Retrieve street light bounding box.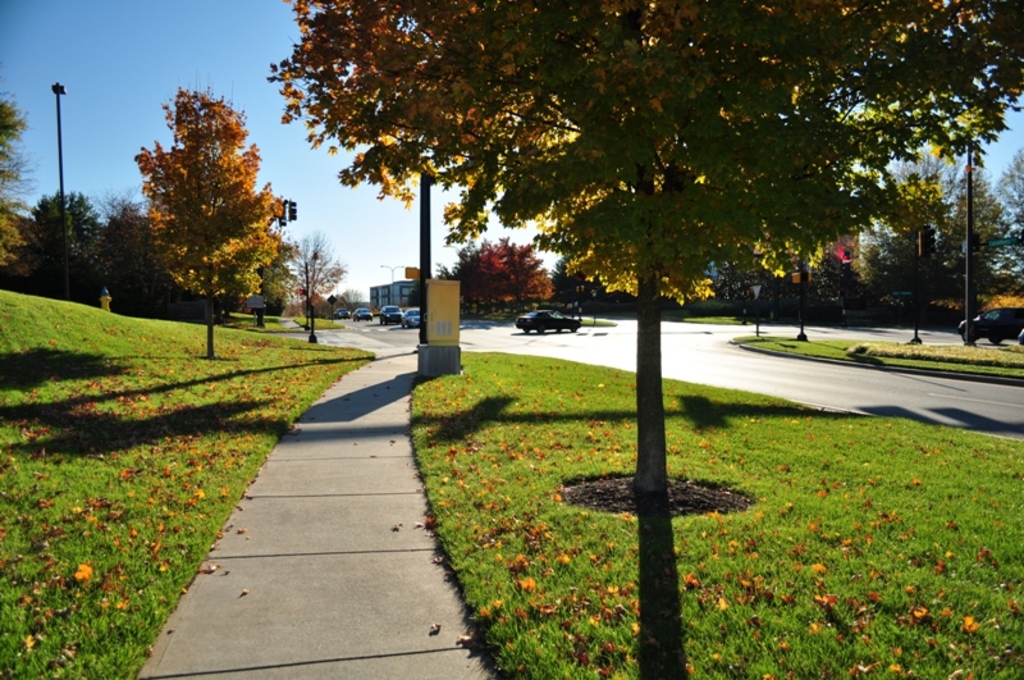
Bounding box: <region>52, 76, 67, 200</region>.
